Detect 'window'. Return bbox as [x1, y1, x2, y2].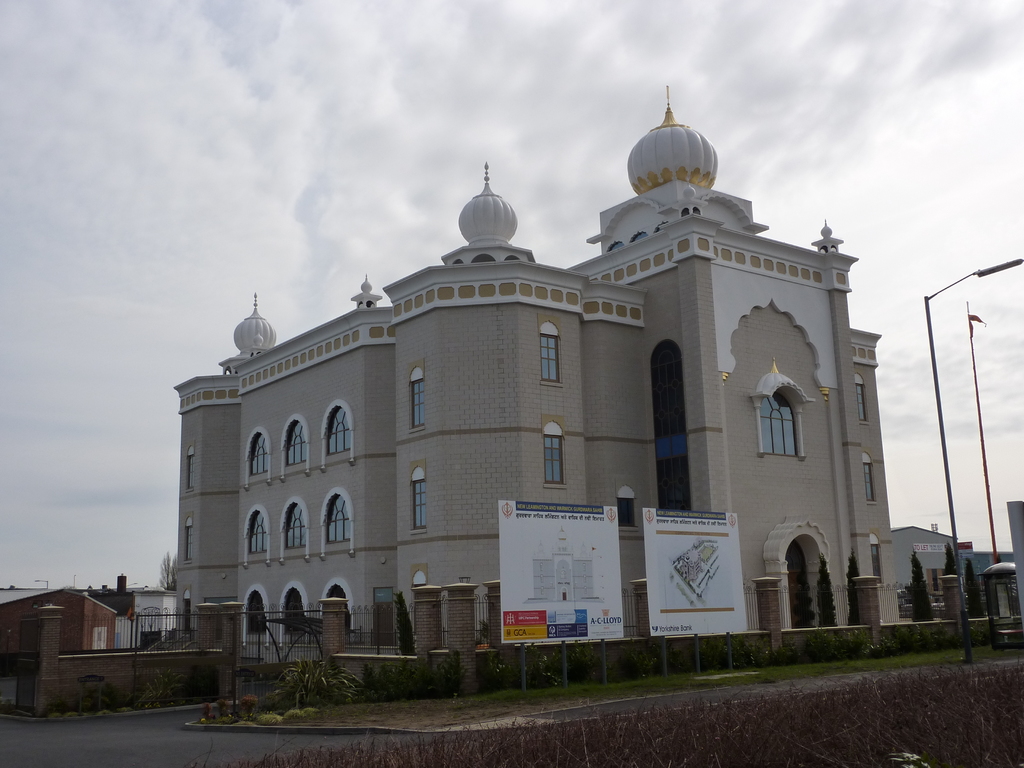
[858, 460, 874, 506].
